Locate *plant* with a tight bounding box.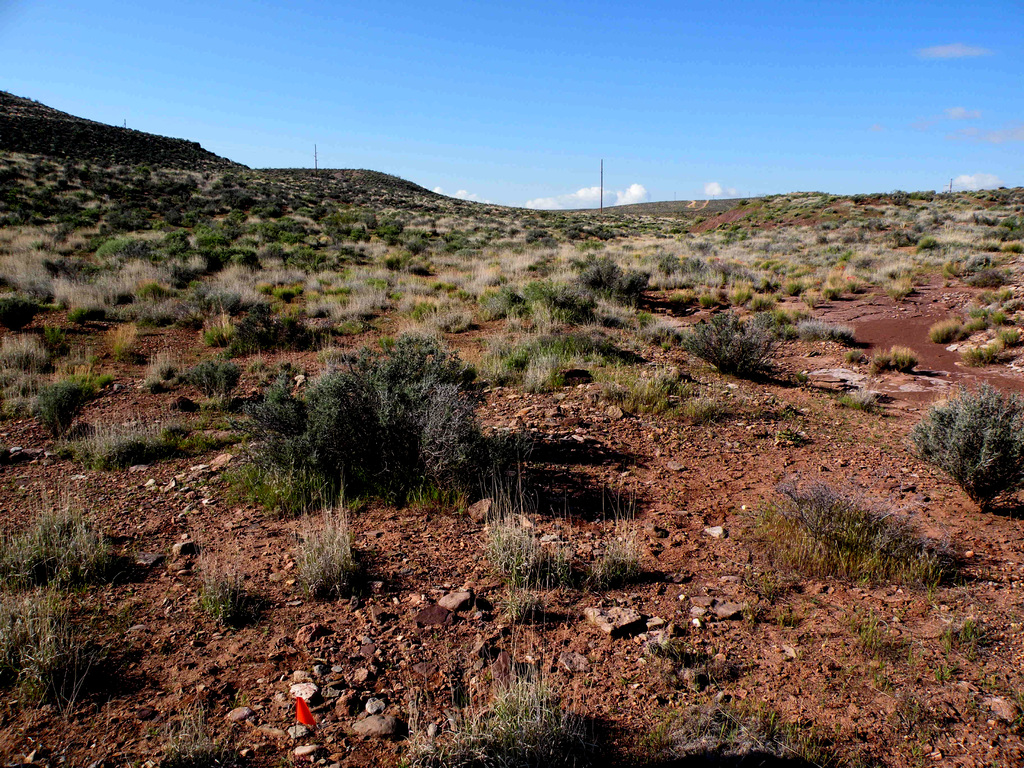
(8,607,136,693).
